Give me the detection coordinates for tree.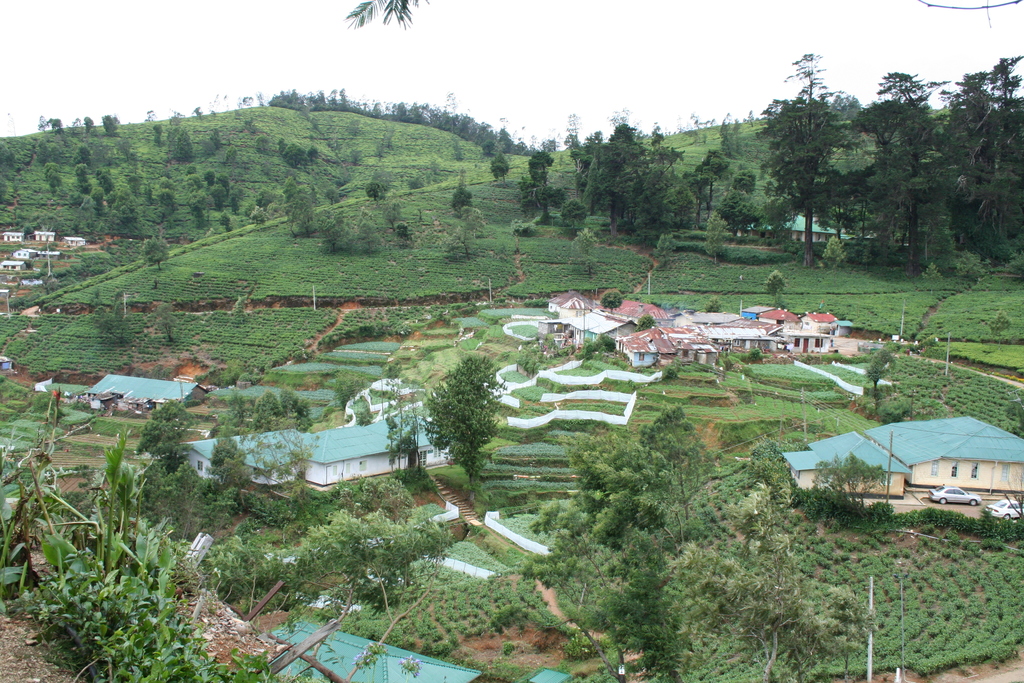
[280,422,318,520].
